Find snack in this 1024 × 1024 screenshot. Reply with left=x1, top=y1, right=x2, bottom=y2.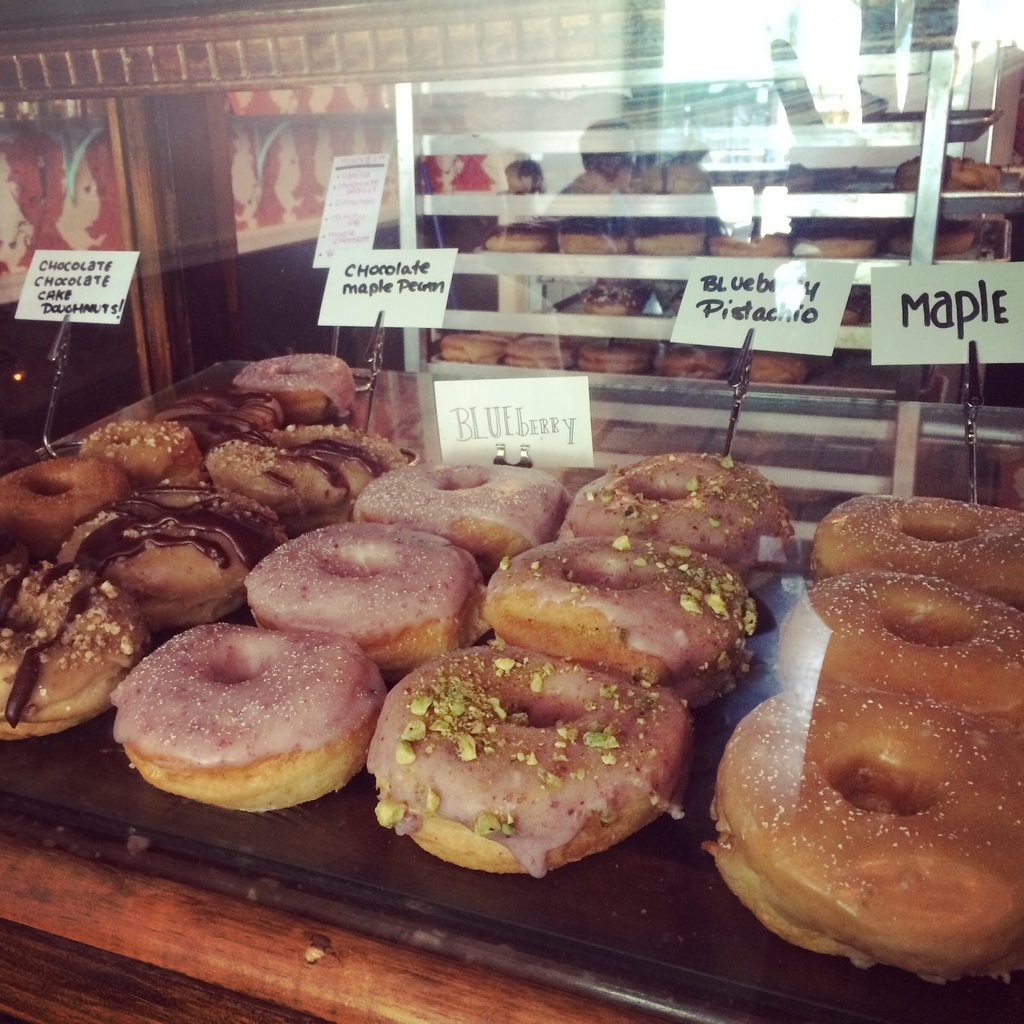
left=0, top=561, right=148, bottom=745.
